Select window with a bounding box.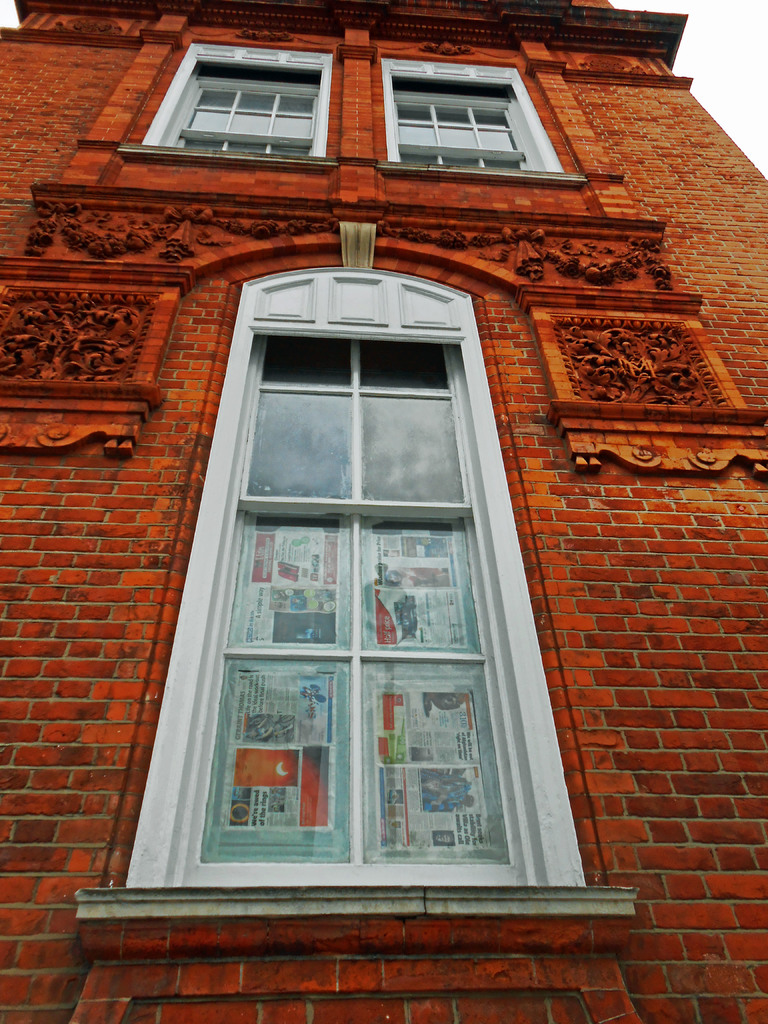
detection(115, 42, 335, 168).
